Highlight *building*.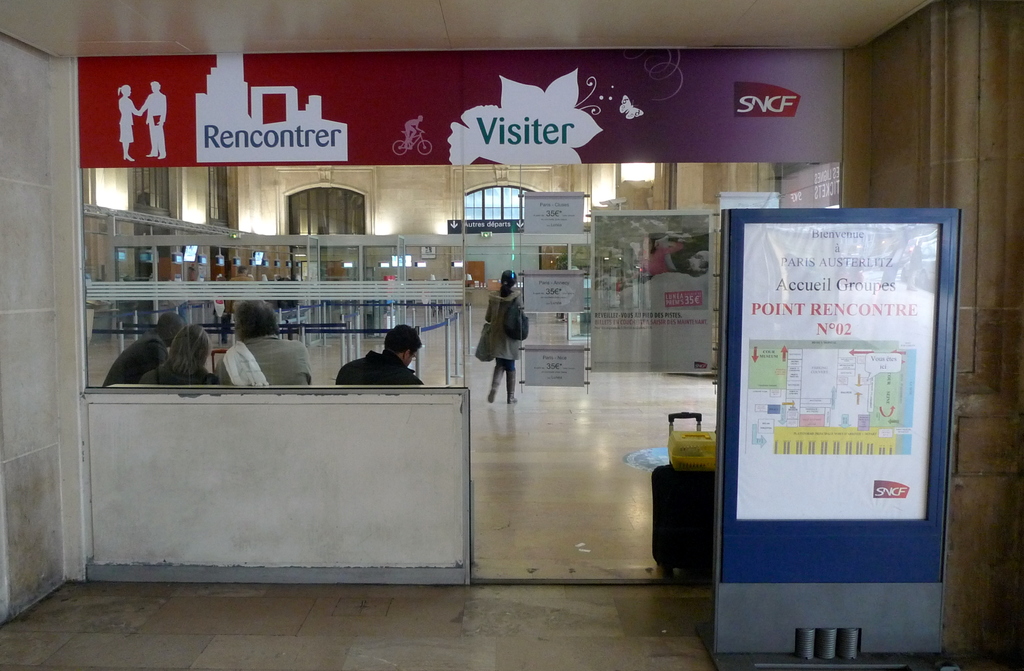
Highlighted region: <box>0,0,1023,669</box>.
